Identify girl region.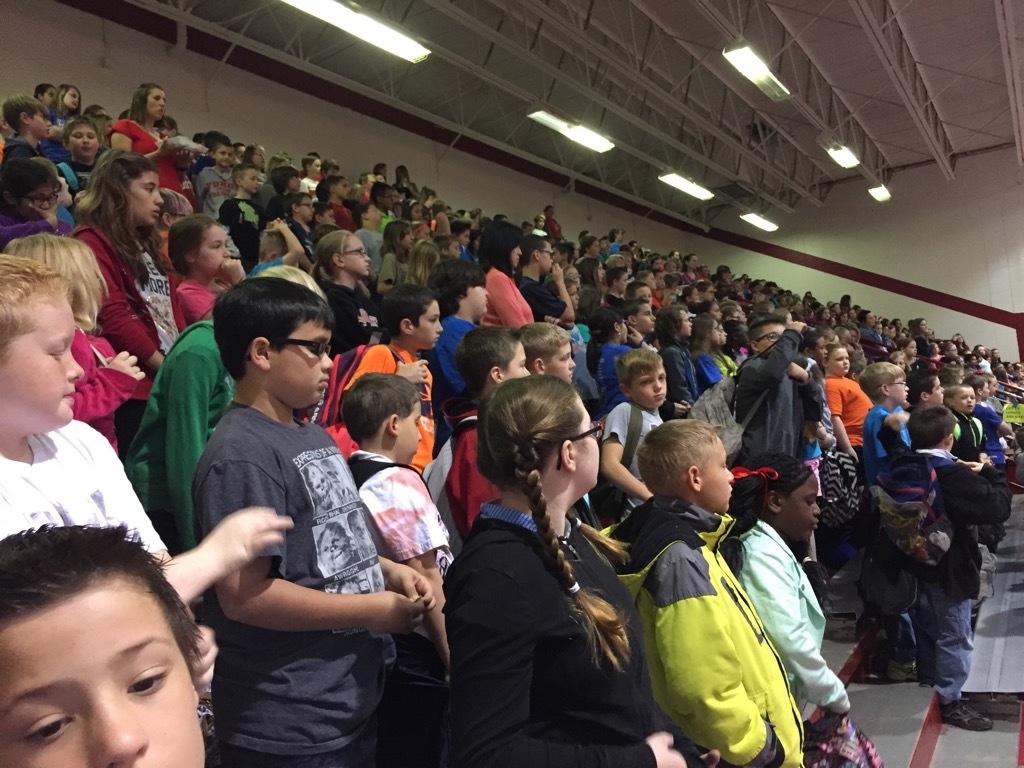
Region: locate(690, 305, 725, 389).
